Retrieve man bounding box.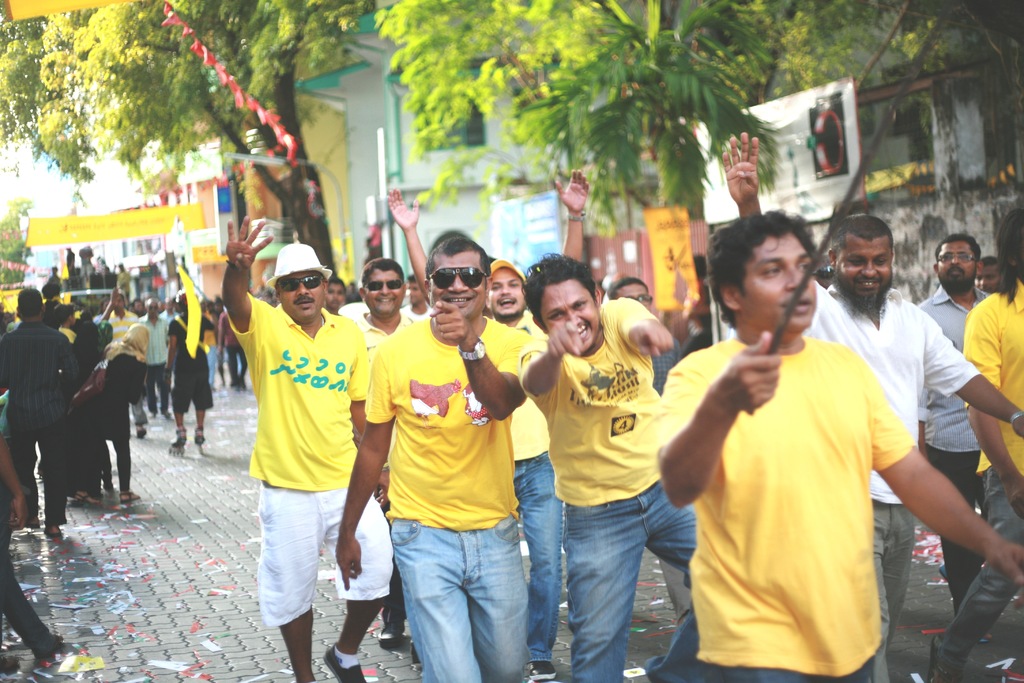
Bounding box: (x1=0, y1=285, x2=80, y2=542).
